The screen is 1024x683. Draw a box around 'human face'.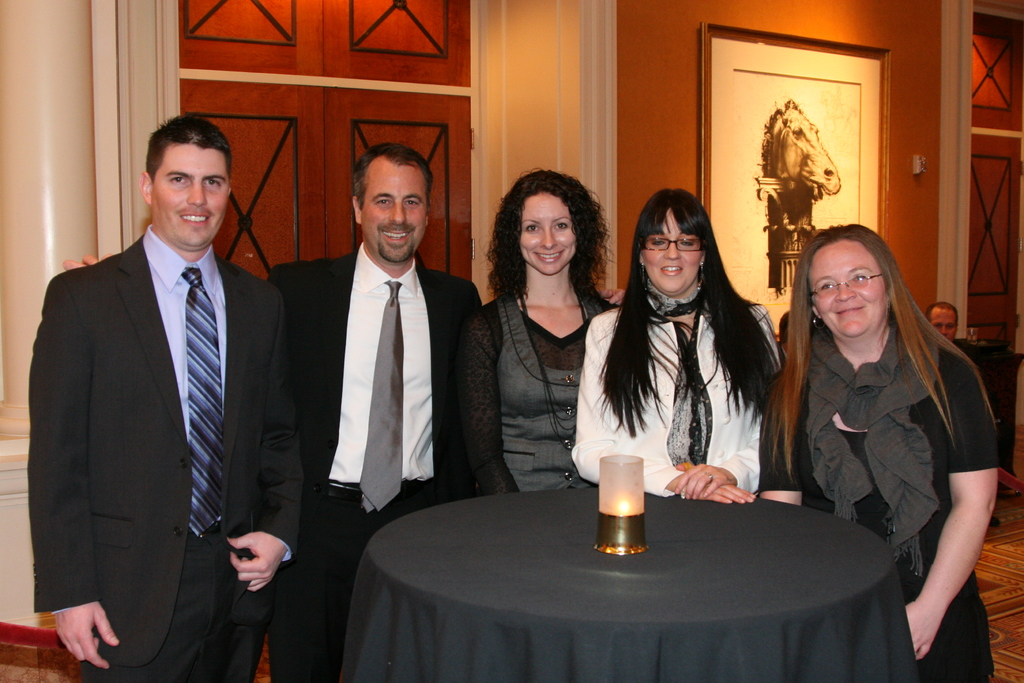
x1=808, y1=242, x2=884, y2=336.
